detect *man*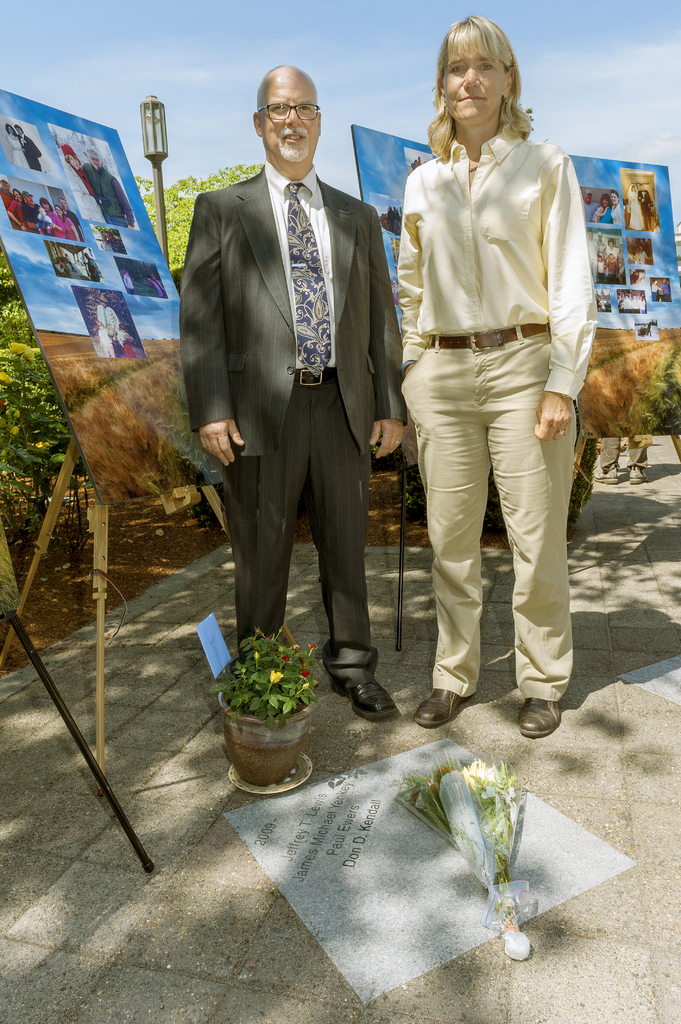
rect(650, 280, 660, 299)
